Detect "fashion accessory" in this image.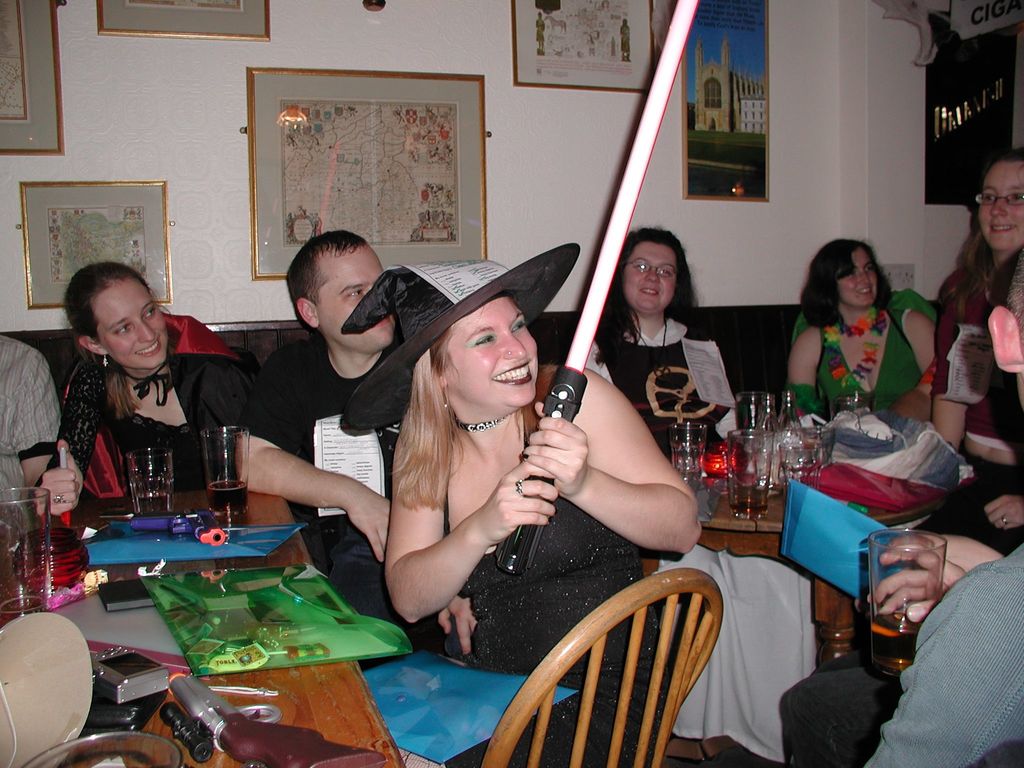
Detection: (x1=775, y1=281, x2=952, y2=426).
